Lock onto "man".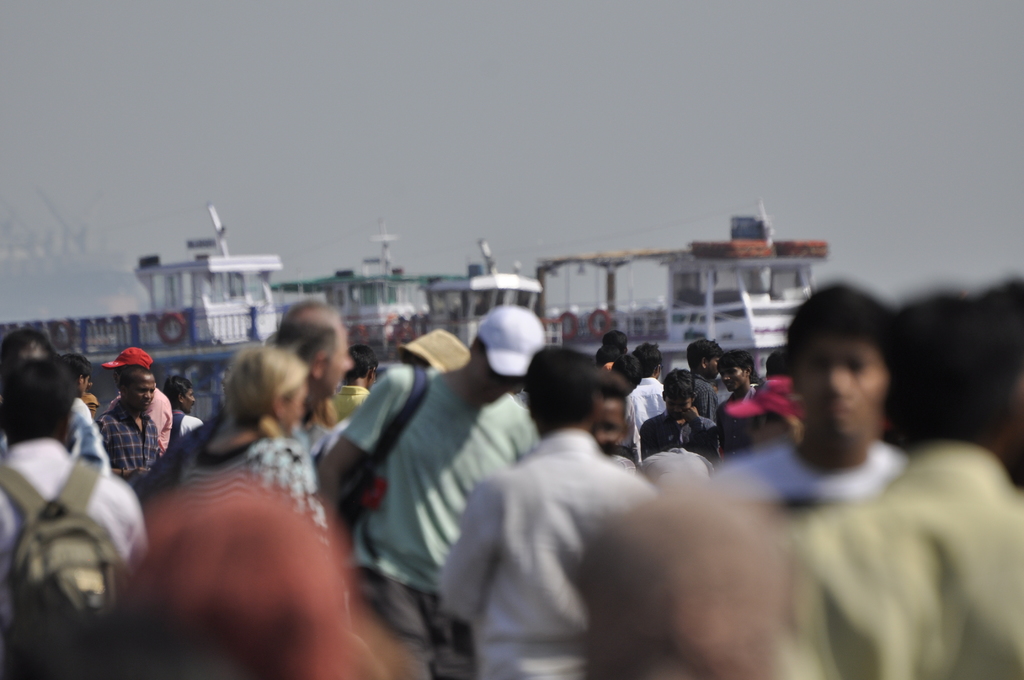
Locked: 163:373:203:443.
